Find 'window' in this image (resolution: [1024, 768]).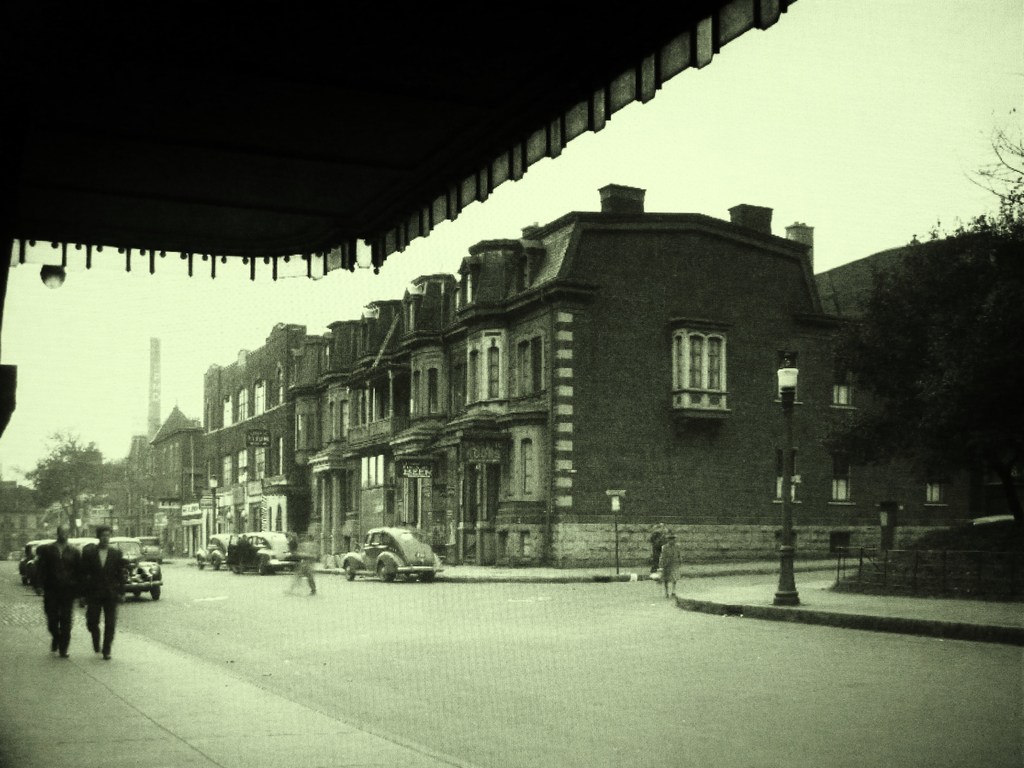
254,381,264,417.
